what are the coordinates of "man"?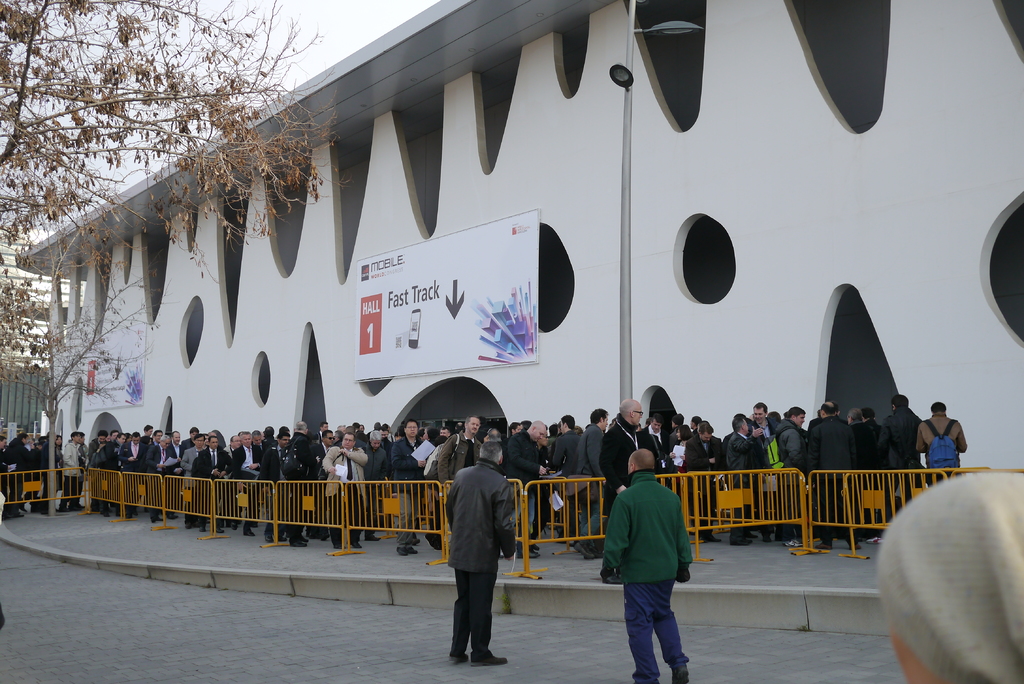
[x1=749, y1=393, x2=781, y2=455].
